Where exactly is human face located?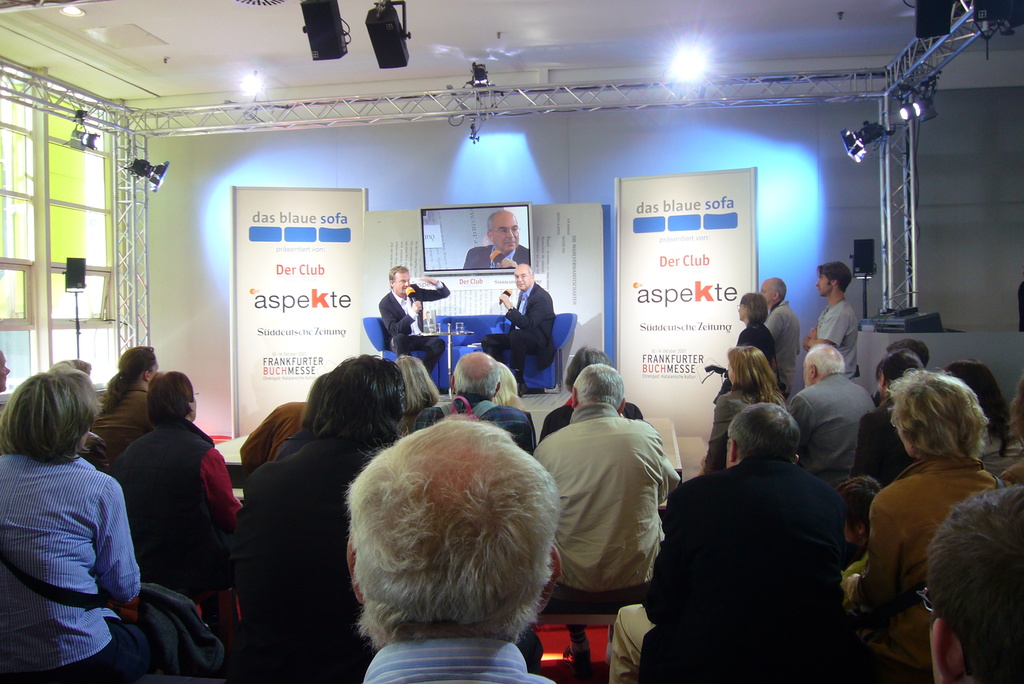
Its bounding box is 737,305,748,320.
